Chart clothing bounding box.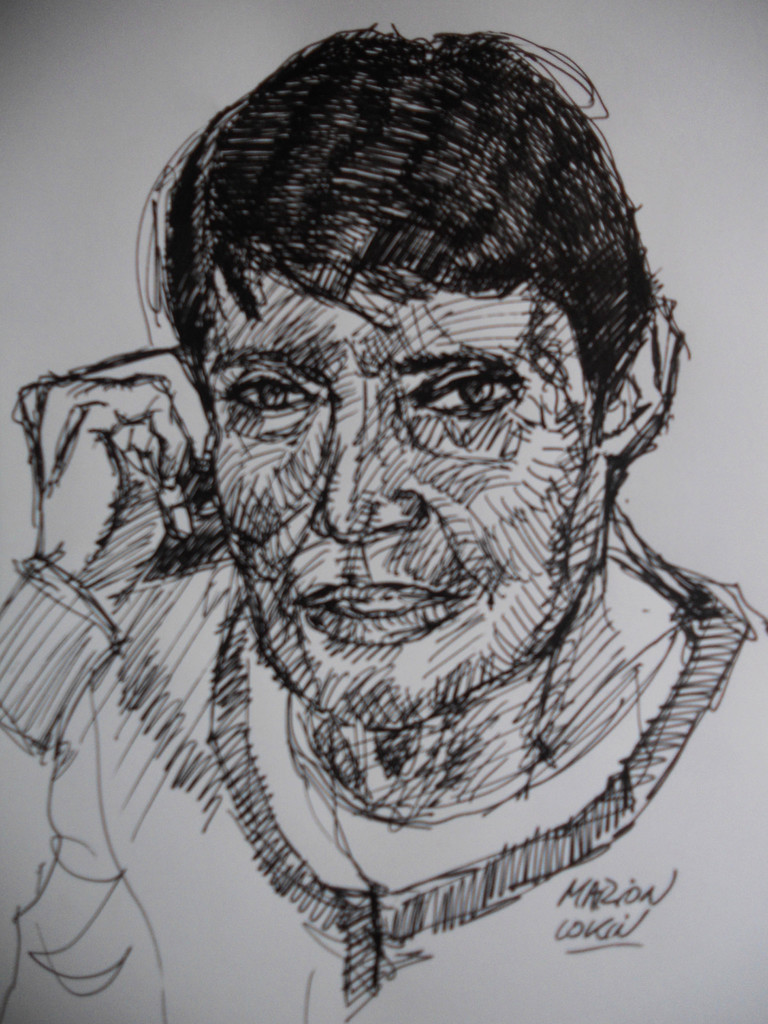
Charted: {"x1": 0, "y1": 561, "x2": 767, "y2": 1023}.
